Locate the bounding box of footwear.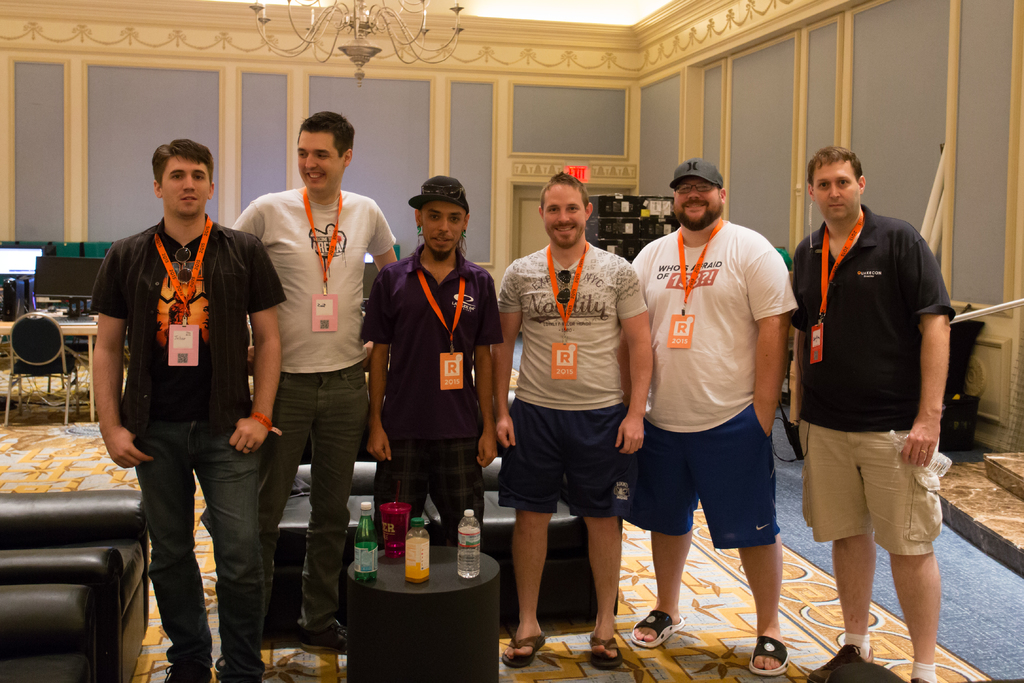
Bounding box: (749,634,788,678).
